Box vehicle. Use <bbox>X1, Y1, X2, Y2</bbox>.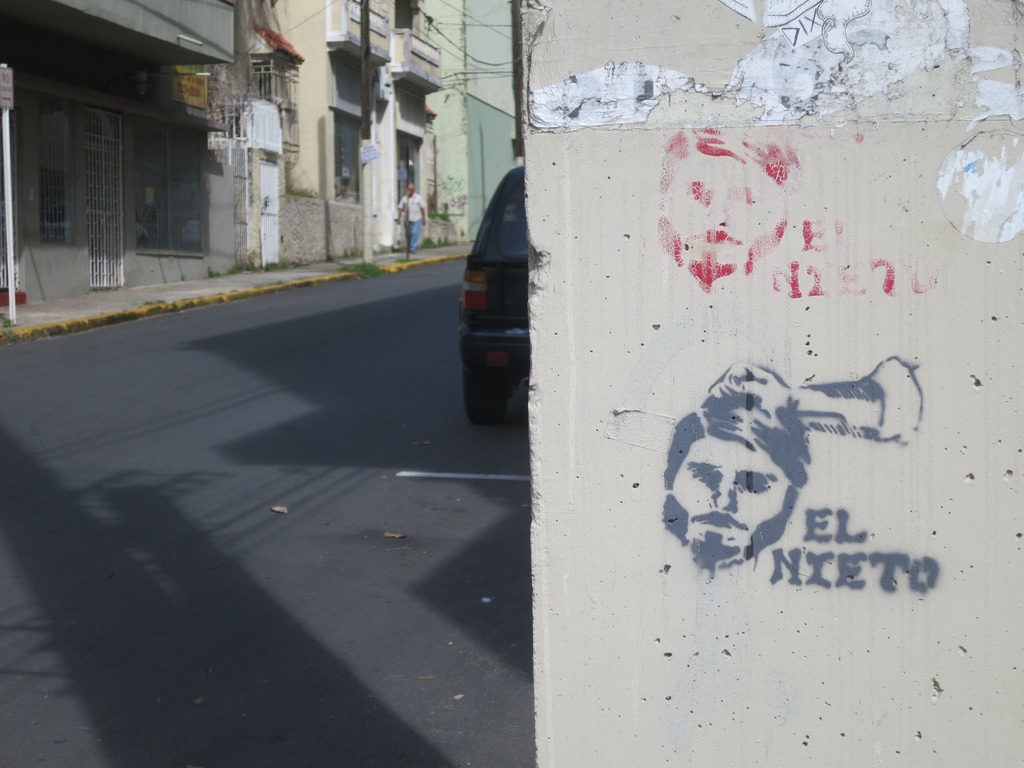
<bbox>456, 159, 528, 426</bbox>.
